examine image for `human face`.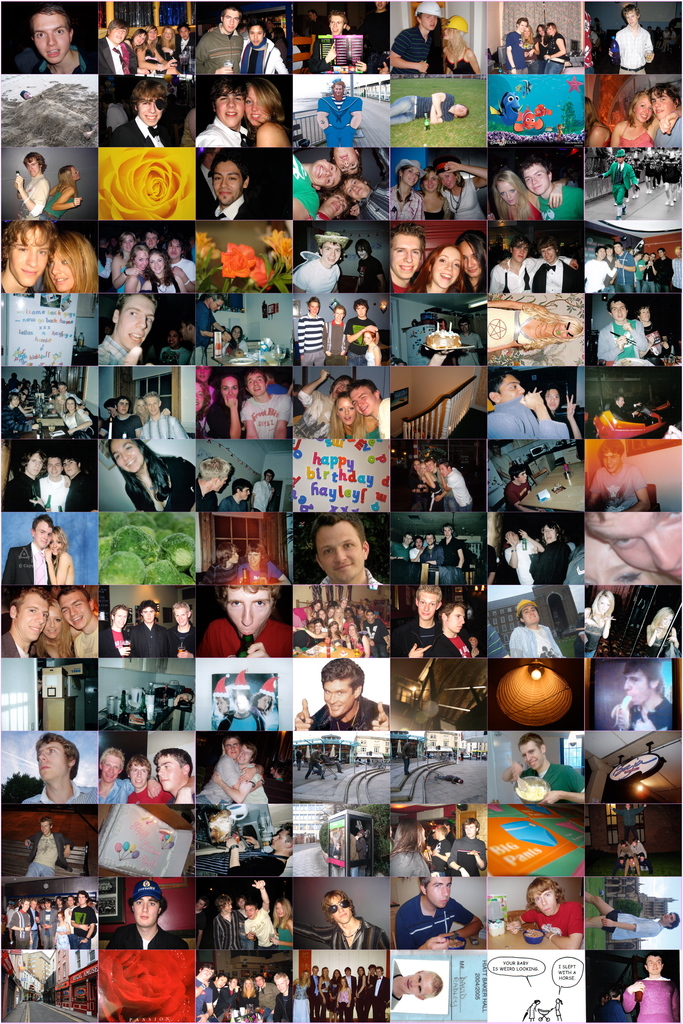
Examination result: 318/240/342/264.
